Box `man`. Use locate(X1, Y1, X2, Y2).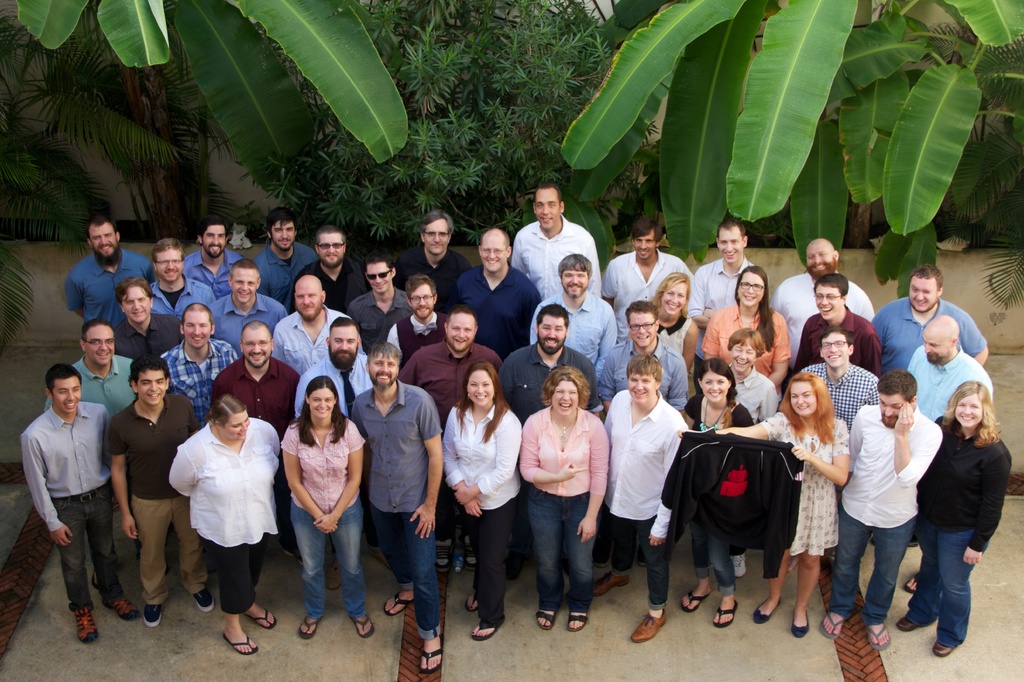
locate(344, 241, 411, 350).
